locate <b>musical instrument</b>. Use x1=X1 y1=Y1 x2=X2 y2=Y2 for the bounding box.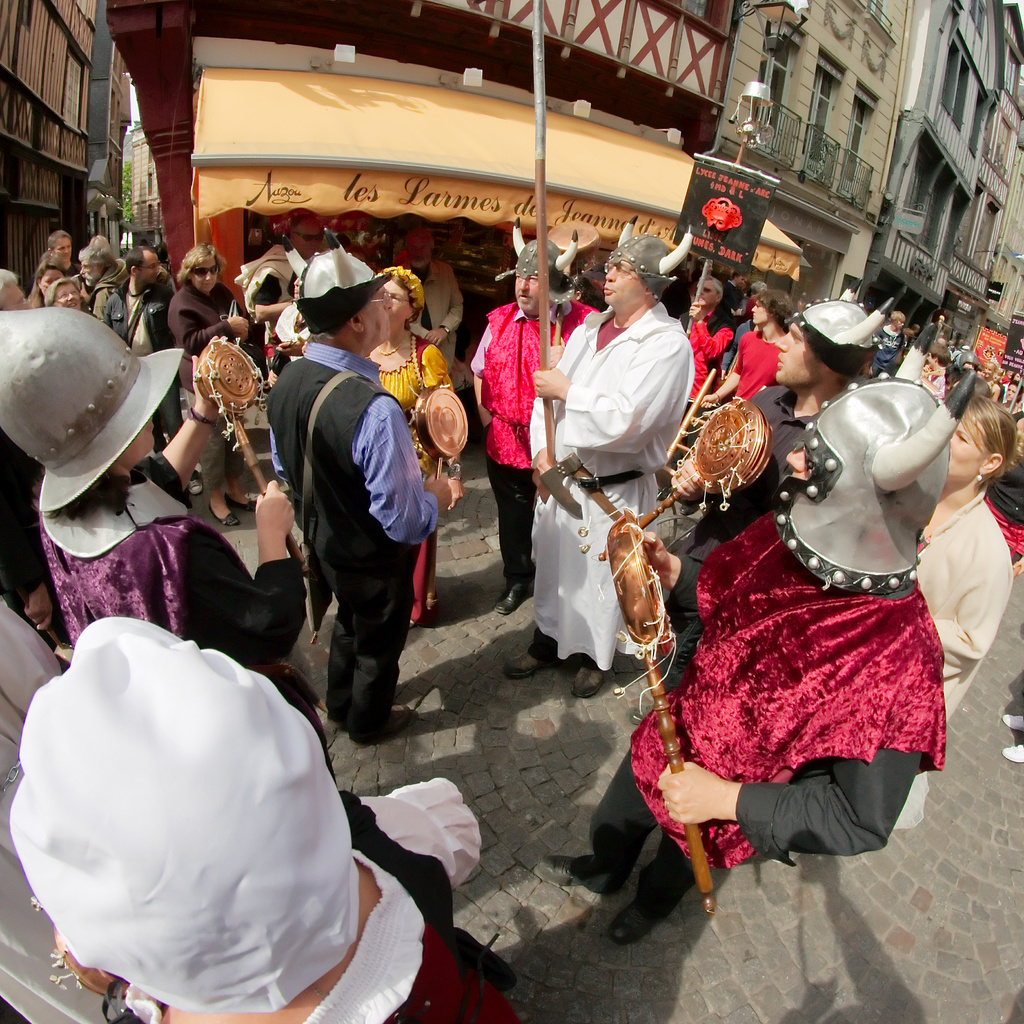
x1=578 y1=502 x2=727 y2=922.
